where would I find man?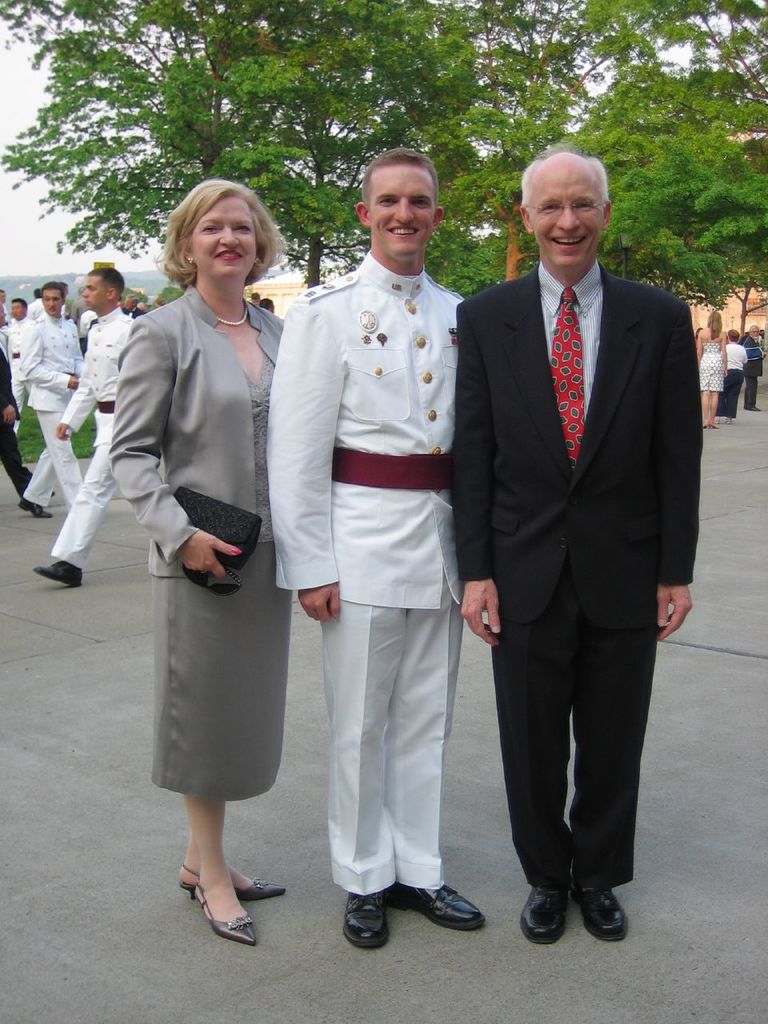
At locate(12, 298, 37, 435).
